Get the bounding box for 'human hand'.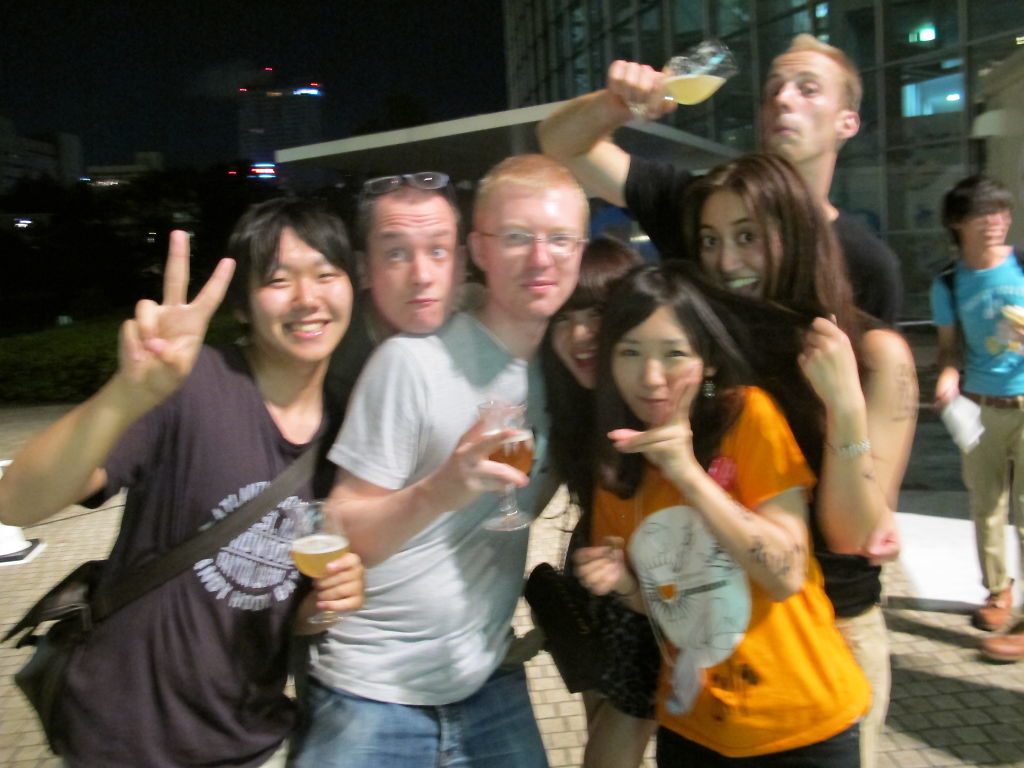
region(795, 313, 864, 409).
